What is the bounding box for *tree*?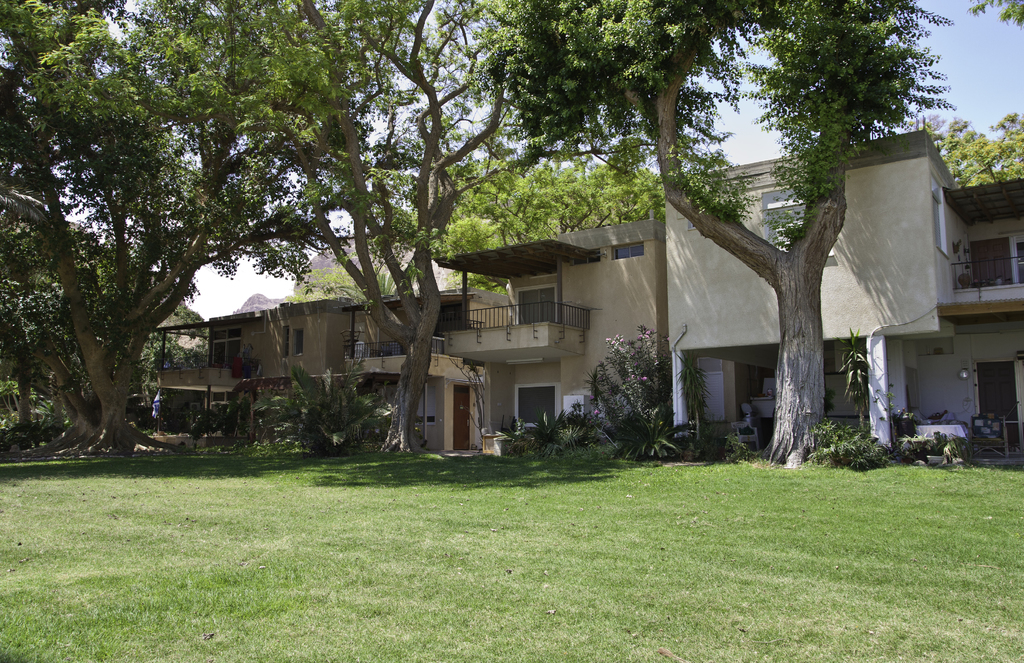
region(468, 0, 959, 473).
